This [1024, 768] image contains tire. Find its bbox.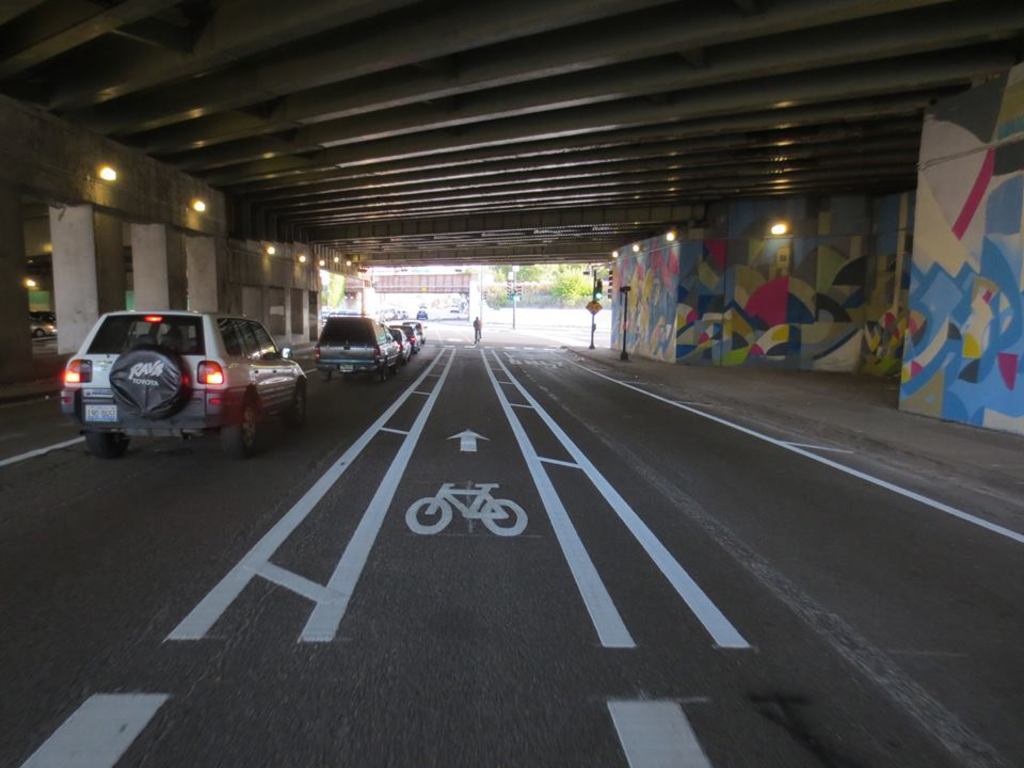
(219, 401, 258, 455).
